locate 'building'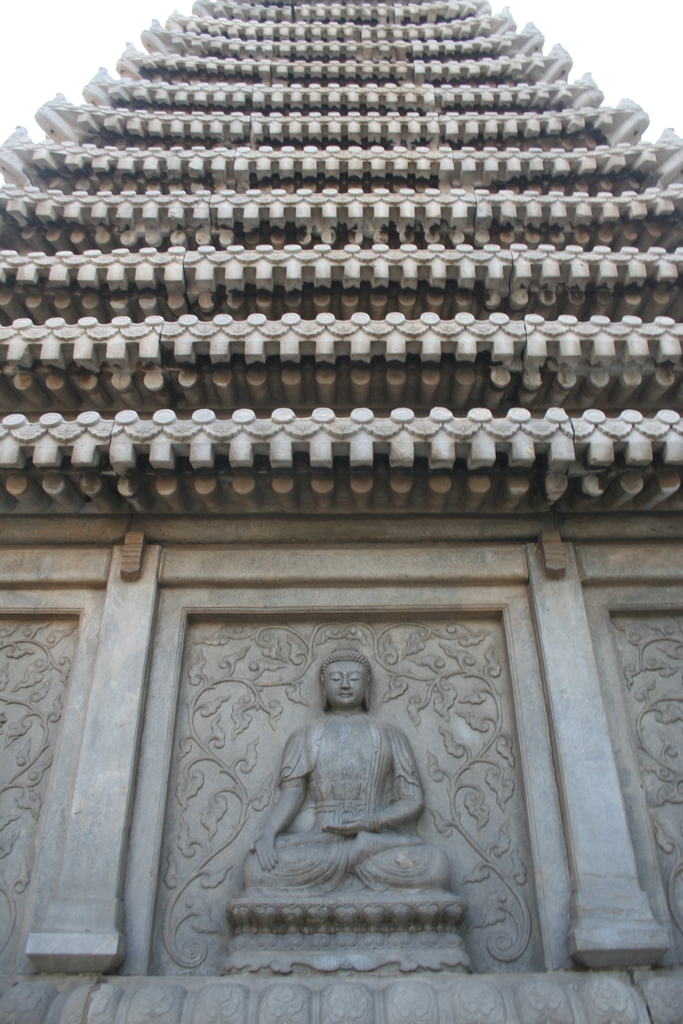
[left=0, top=0, right=682, bottom=1023]
